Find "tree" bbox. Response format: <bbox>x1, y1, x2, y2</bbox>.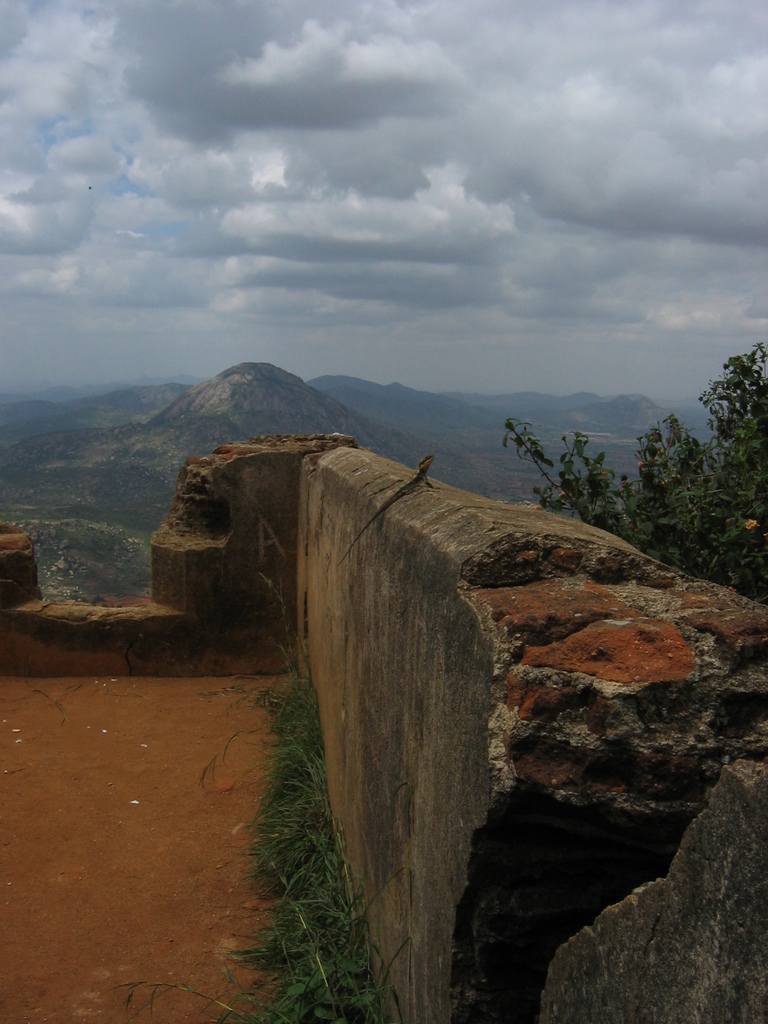
<bbox>632, 373, 749, 556</bbox>.
